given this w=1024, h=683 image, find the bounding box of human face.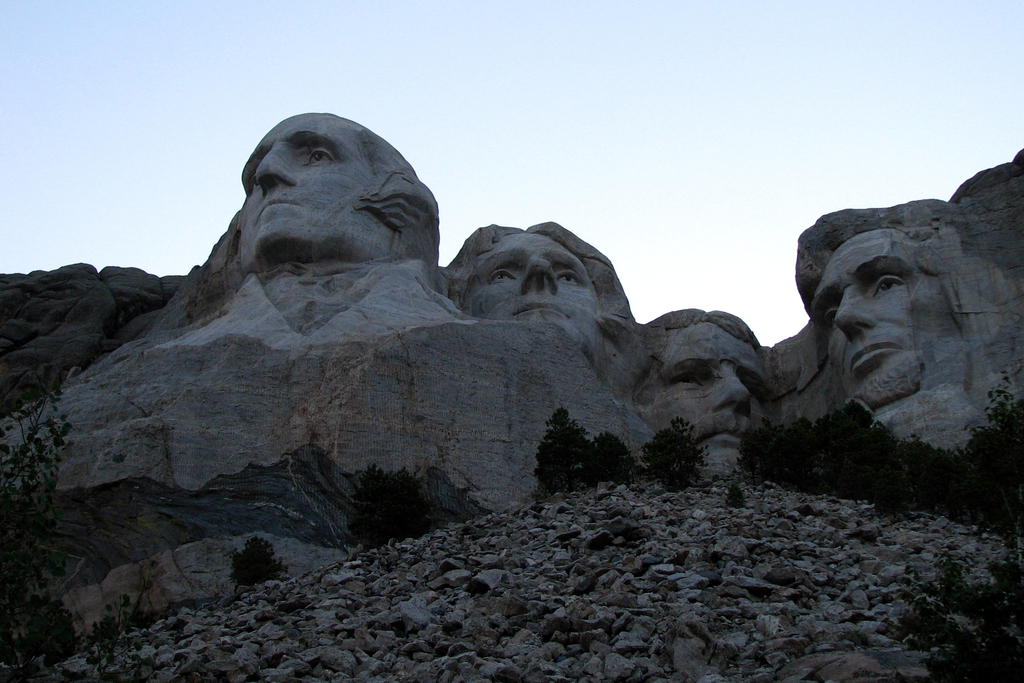
bbox(809, 234, 918, 397).
